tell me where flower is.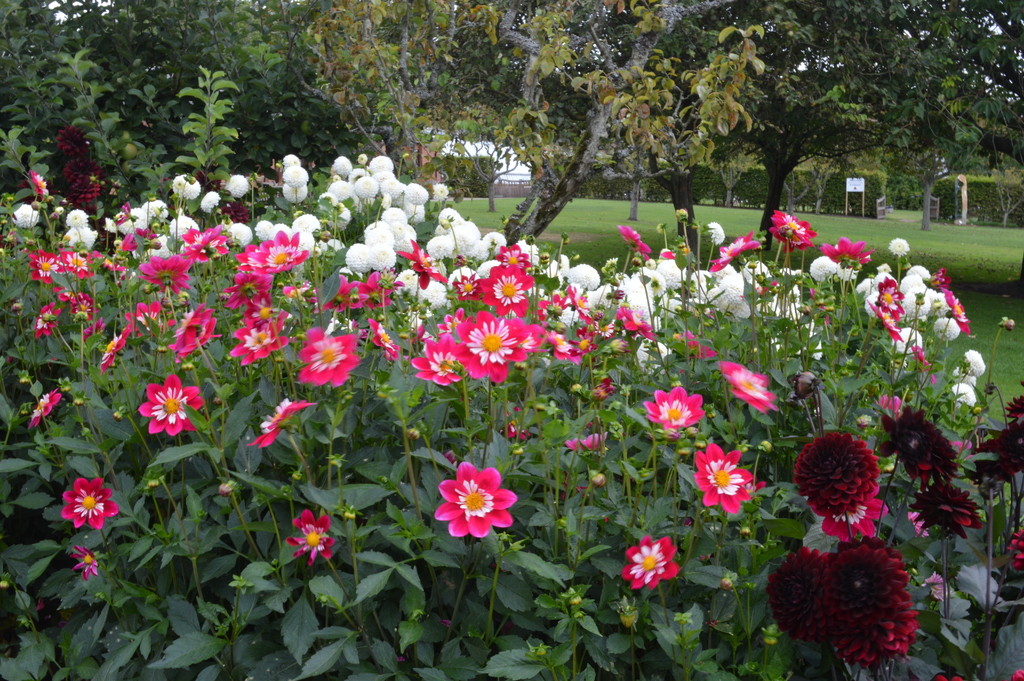
flower is at 584:432:602:450.
